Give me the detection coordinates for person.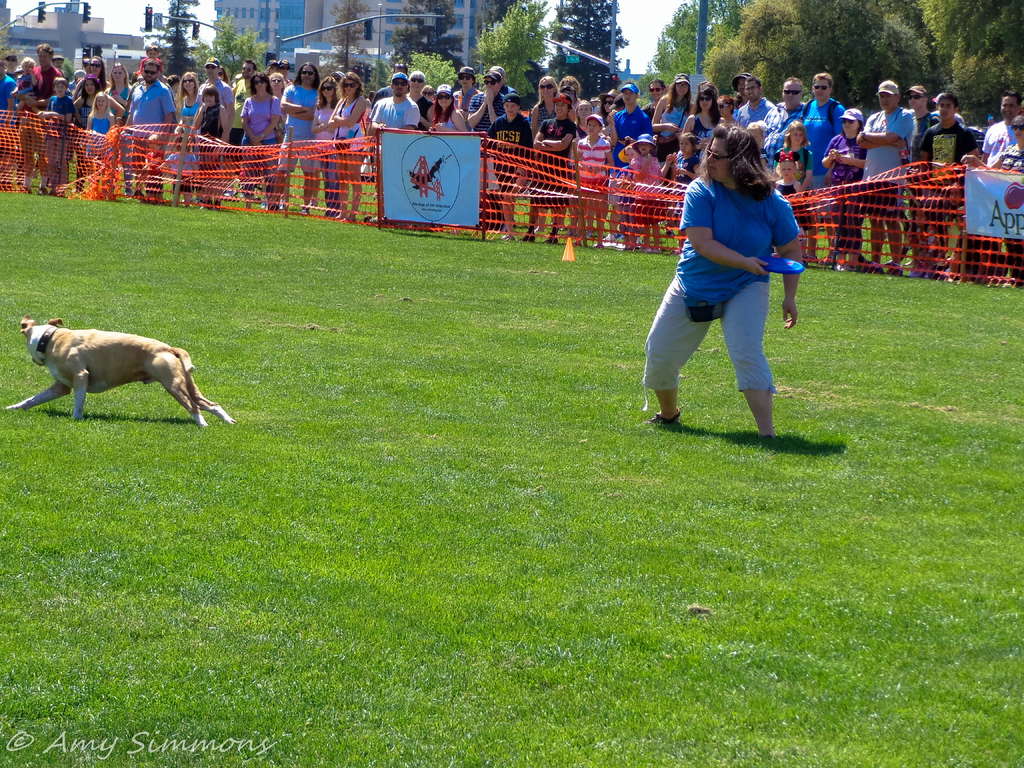
BBox(76, 81, 106, 187).
